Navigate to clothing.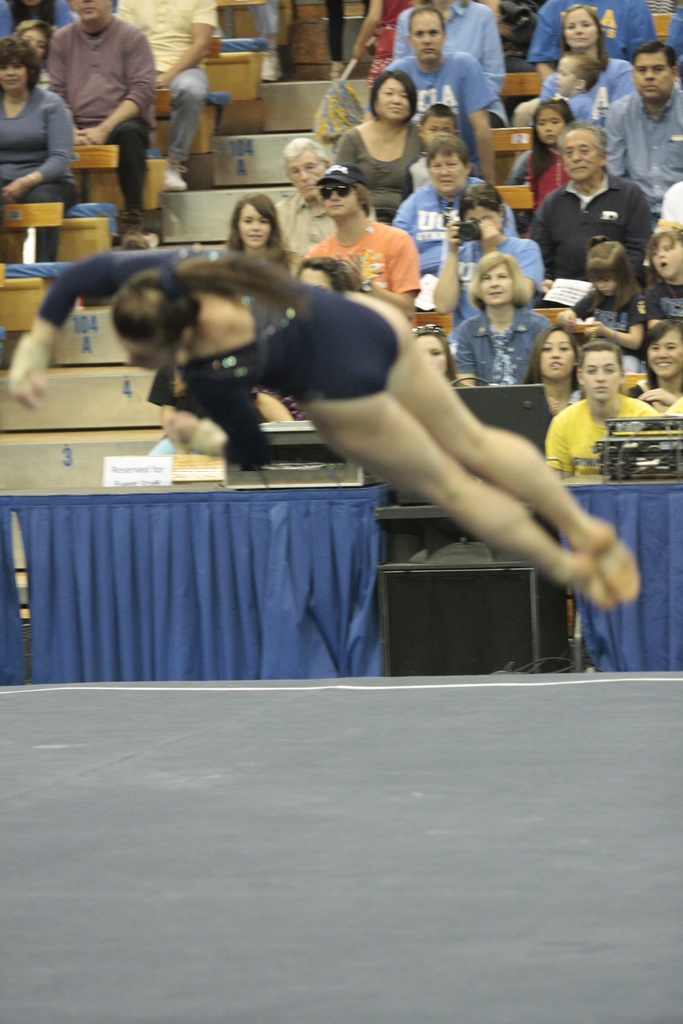
Navigation target: 113, 0, 224, 166.
